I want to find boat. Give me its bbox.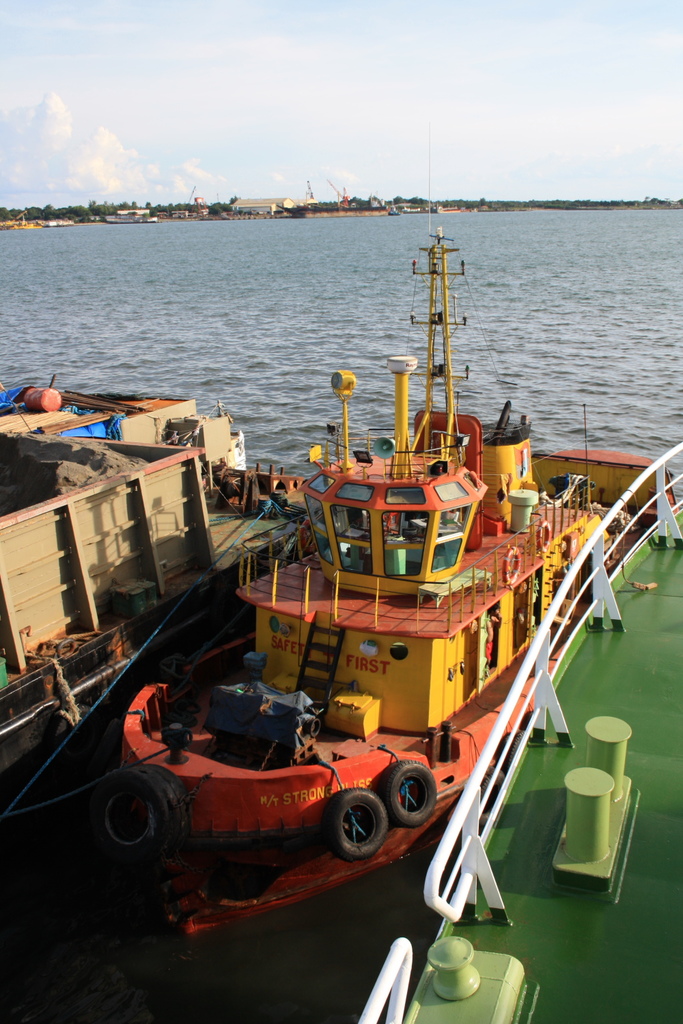
{"left": 53, "top": 354, "right": 682, "bottom": 903}.
